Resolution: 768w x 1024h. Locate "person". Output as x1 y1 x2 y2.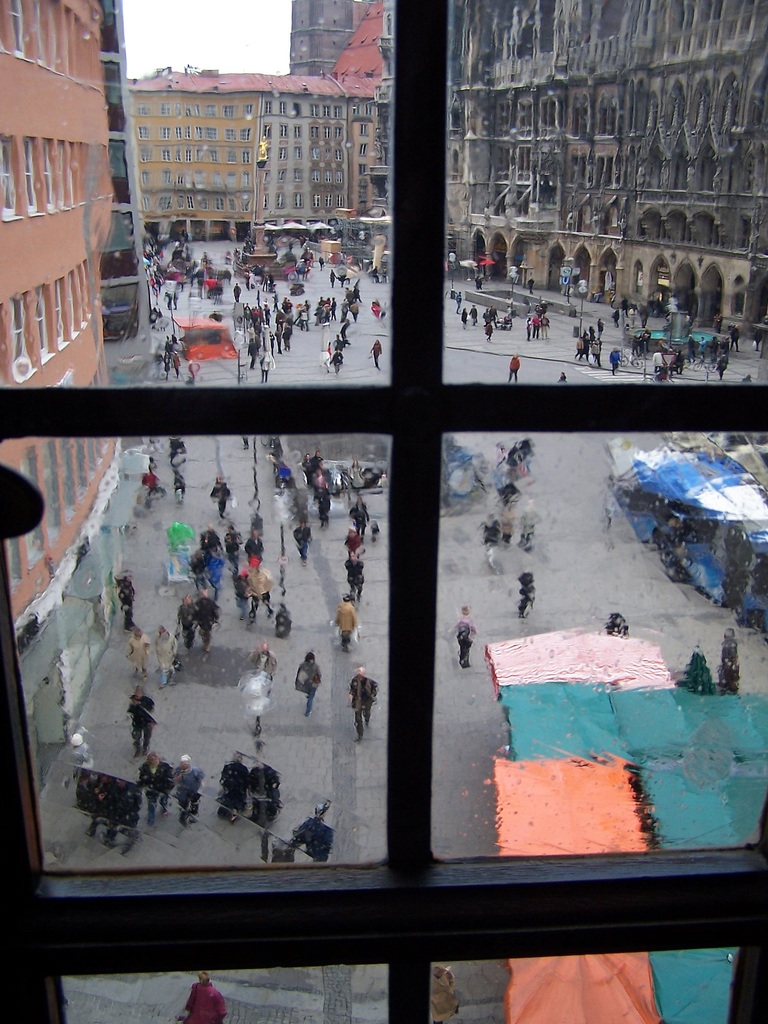
261 354 275 382.
